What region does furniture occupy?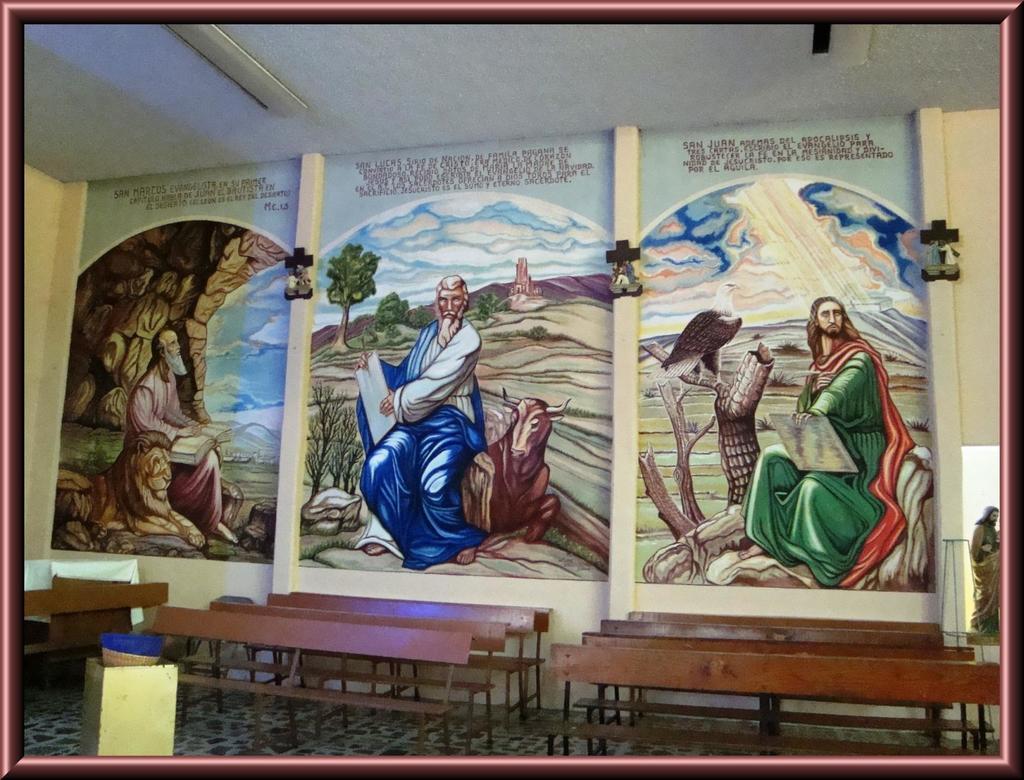
box(572, 631, 996, 752).
